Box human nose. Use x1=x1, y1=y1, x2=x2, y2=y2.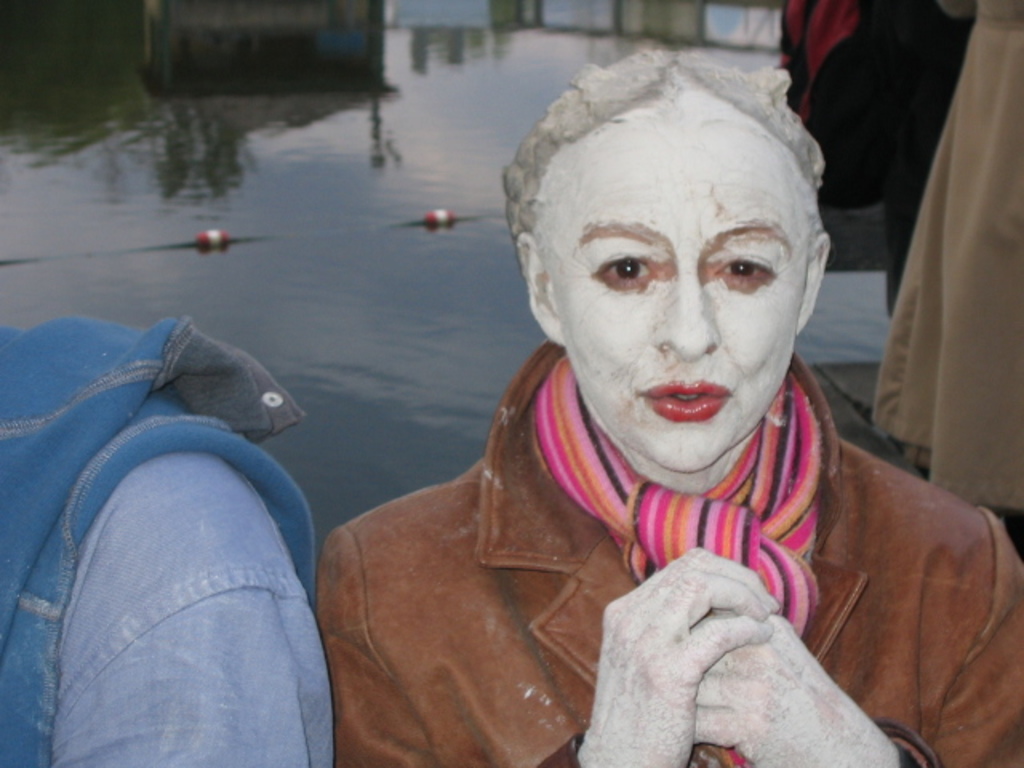
x1=651, y1=280, x2=722, y2=358.
